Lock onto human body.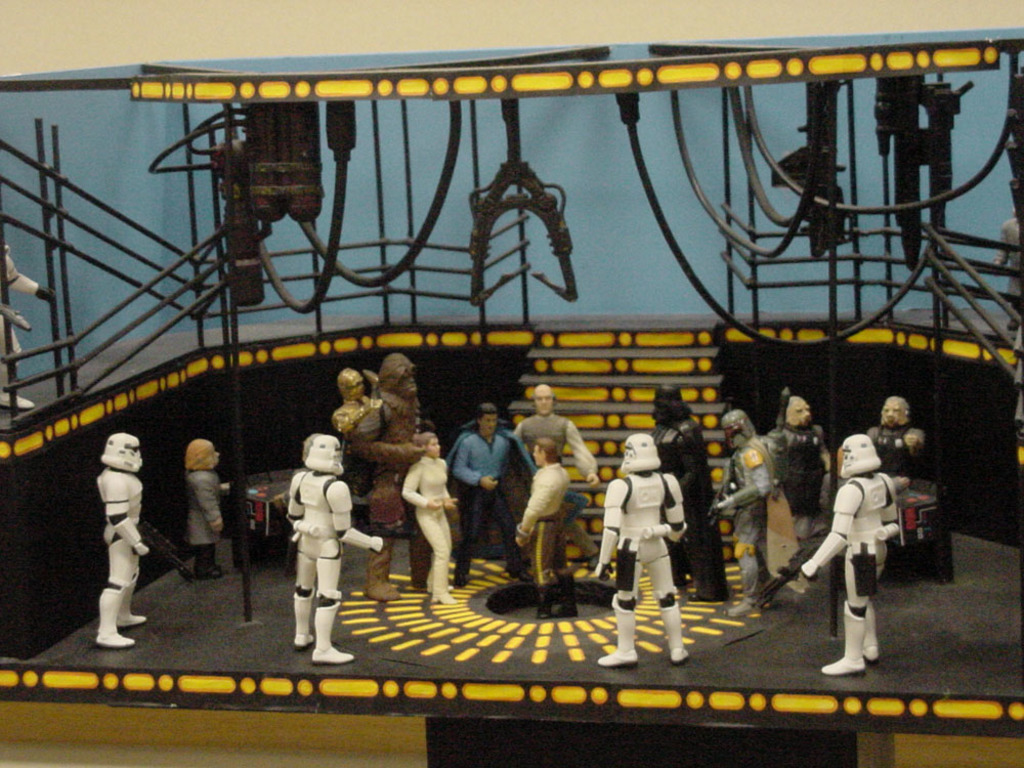
Locked: [x1=338, y1=372, x2=381, y2=442].
